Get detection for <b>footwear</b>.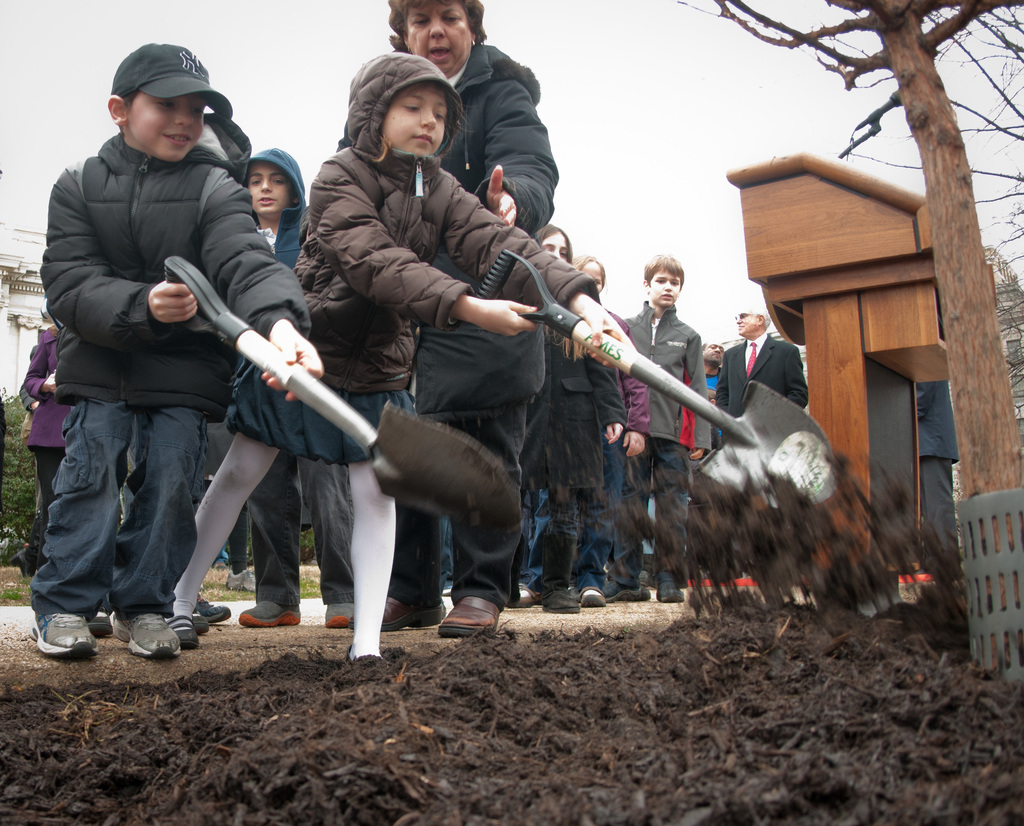
Detection: [x1=237, y1=600, x2=304, y2=629].
